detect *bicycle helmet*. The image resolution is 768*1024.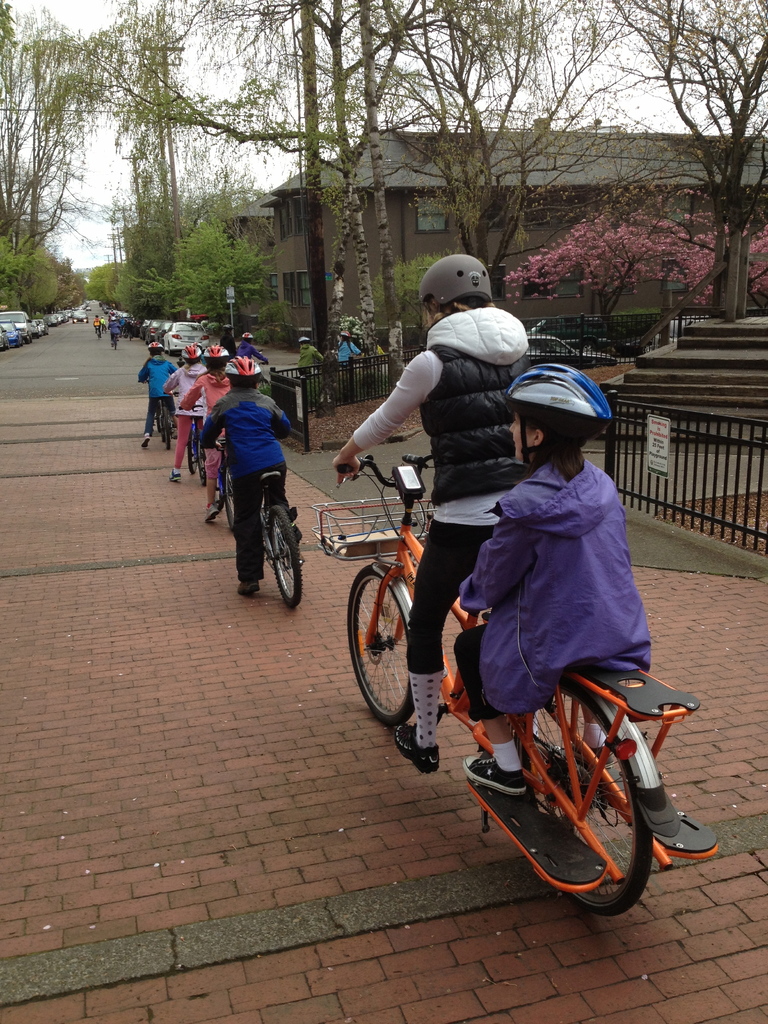
415 246 477 300.
